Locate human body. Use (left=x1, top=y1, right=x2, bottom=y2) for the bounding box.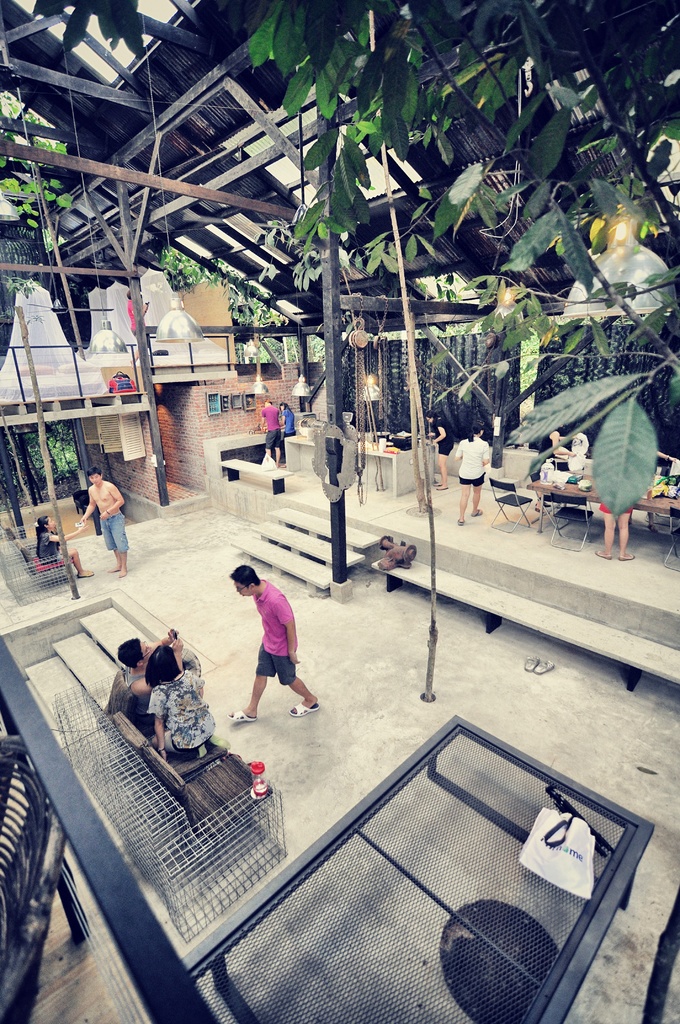
(left=33, top=514, right=99, bottom=573).
